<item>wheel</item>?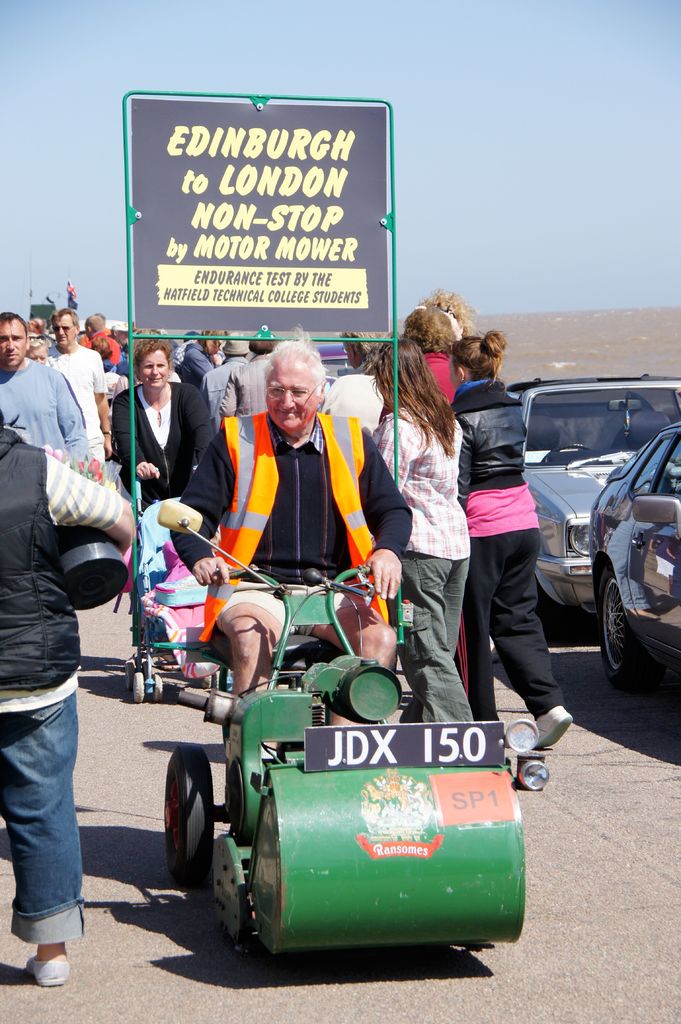
[left=134, top=672, right=142, bottom=702]
